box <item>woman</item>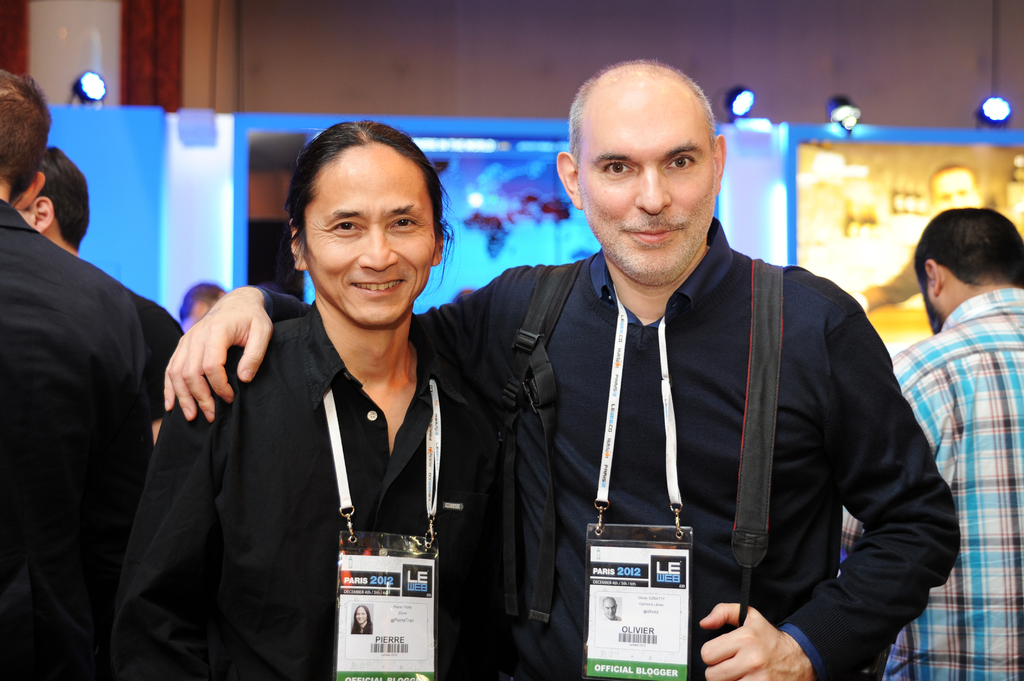
<region>198, 115, 492, 655</region>
